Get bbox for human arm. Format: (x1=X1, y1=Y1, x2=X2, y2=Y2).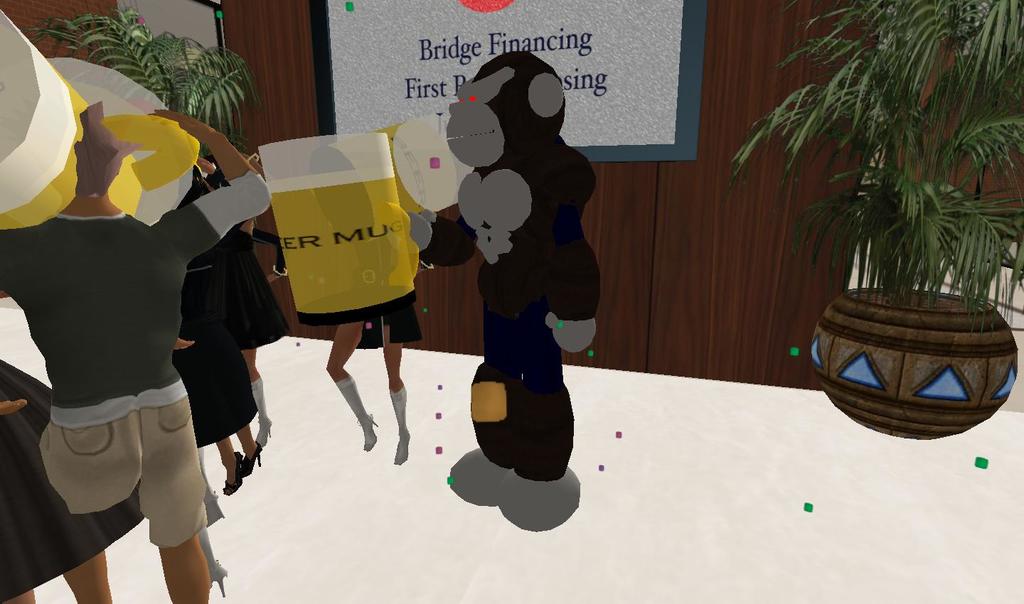
(x1=244, y1=141, x2=289, y2=207).
